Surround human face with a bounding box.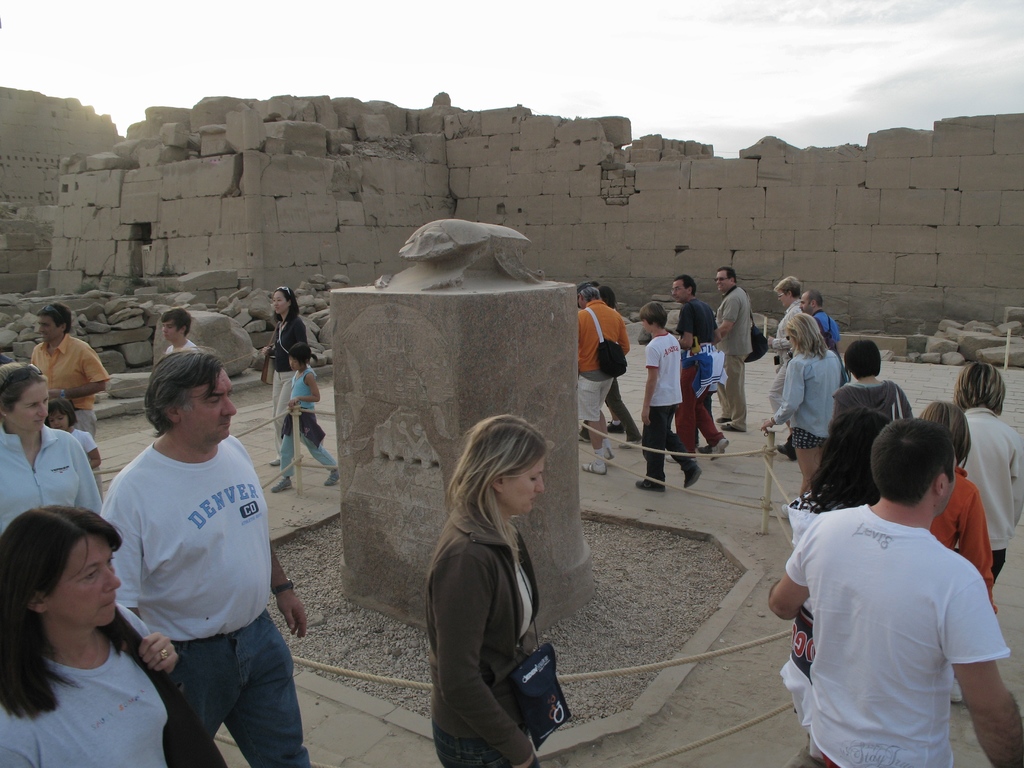
Rect(785, 326, 801, 349).
